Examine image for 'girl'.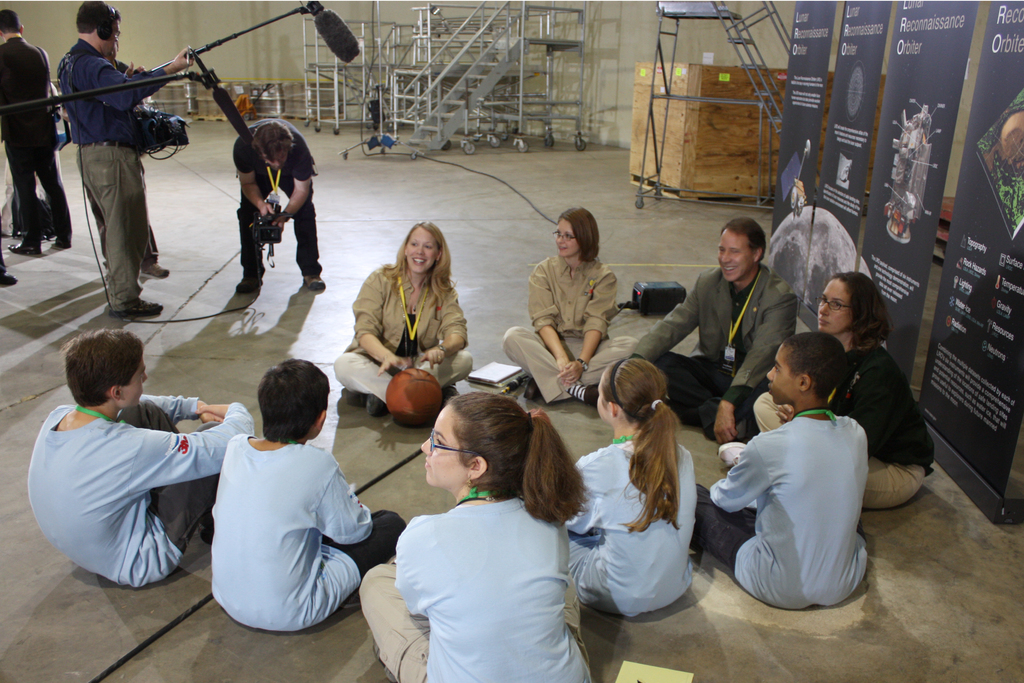
Examination result: region(754, 268, 936, 508).
